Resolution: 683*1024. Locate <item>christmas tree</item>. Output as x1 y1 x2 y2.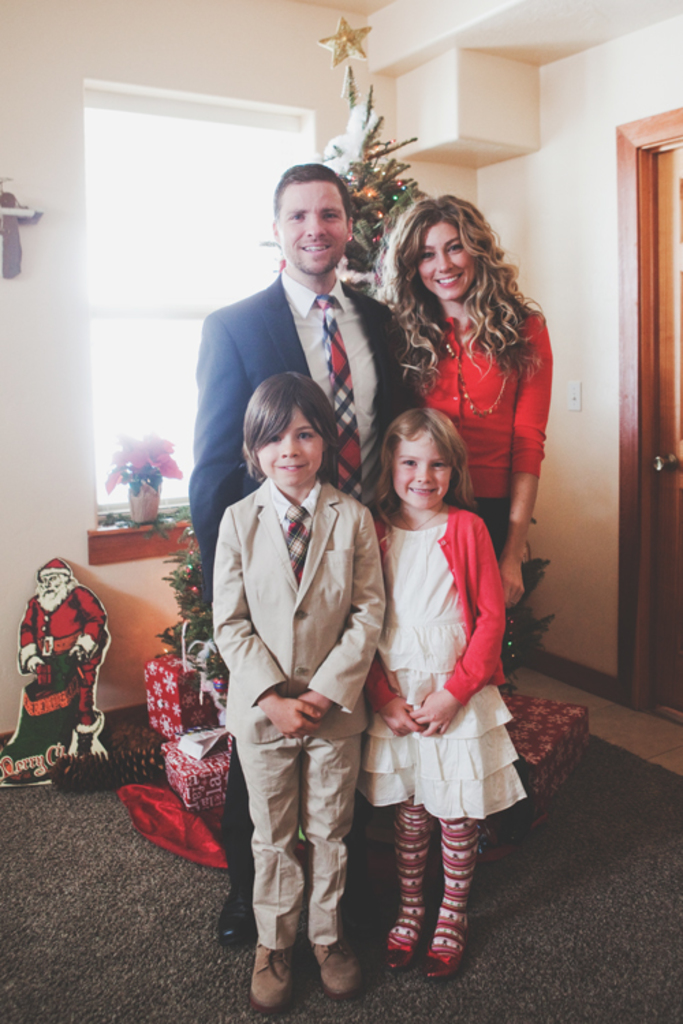
153 16 444 657.
